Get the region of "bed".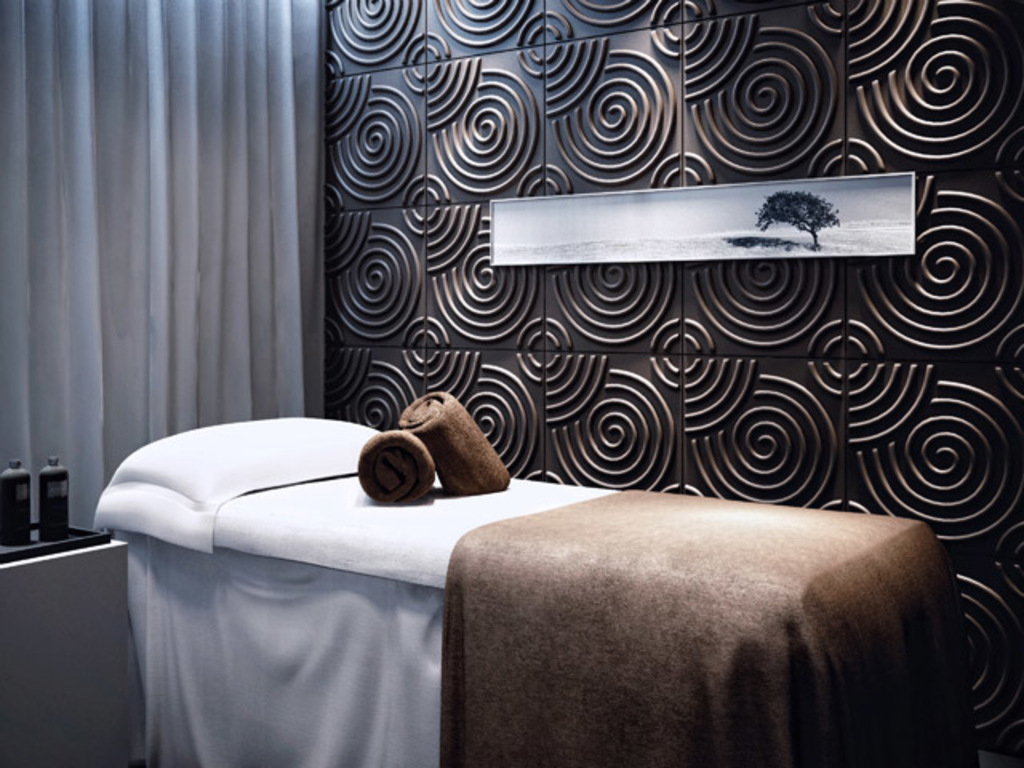
299/405/920/749.
